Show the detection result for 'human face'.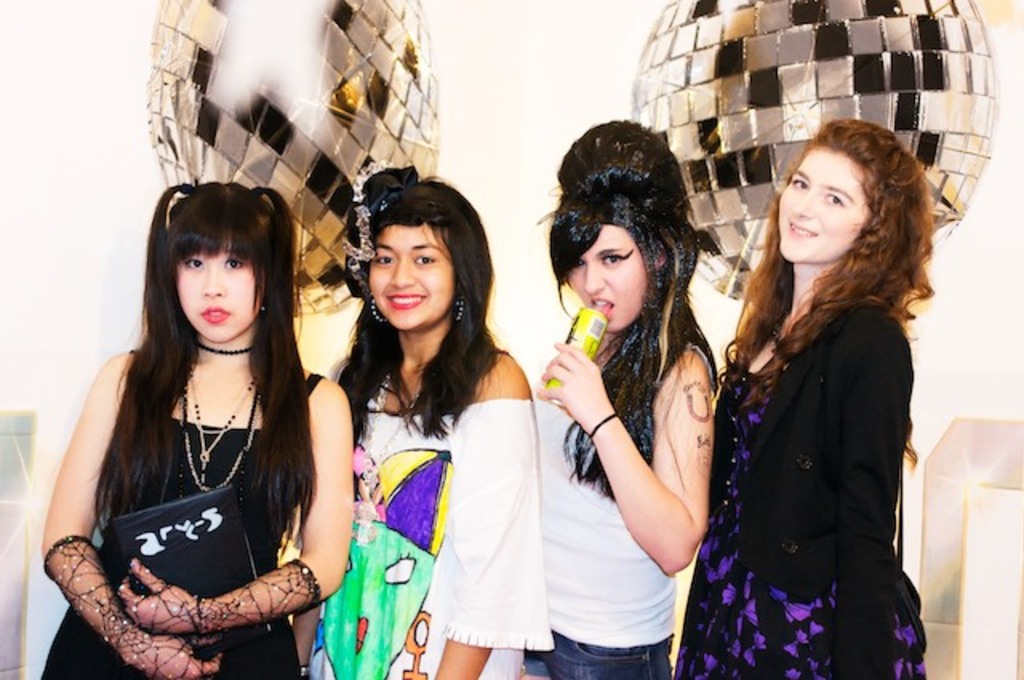
{"left": 366, "top": 226, "right": 454, "bottom": 320}.
